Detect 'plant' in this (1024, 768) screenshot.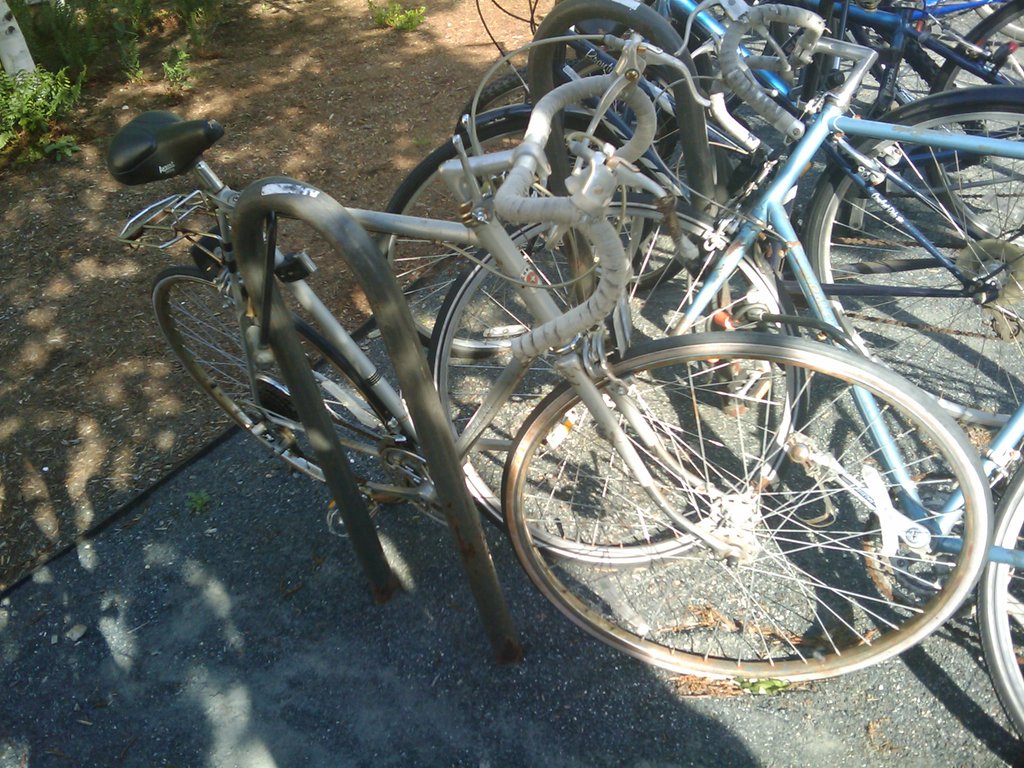
Detection: locate(182, 486, 211, 510).
